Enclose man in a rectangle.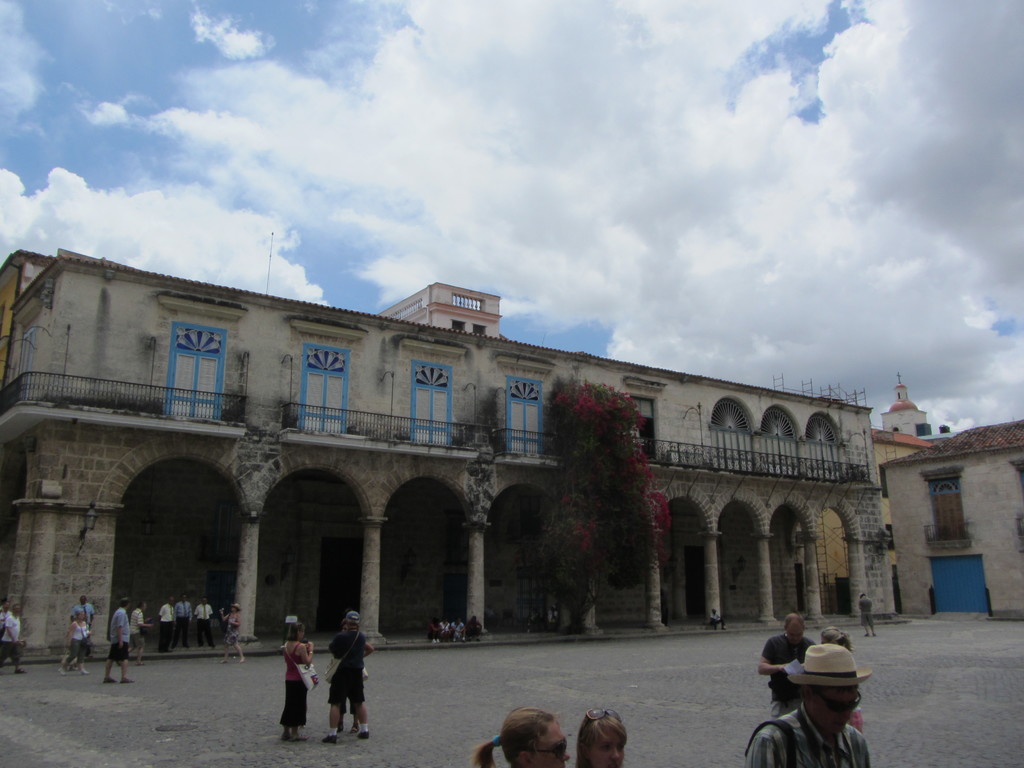
(left=326, top=611, right=370, bottom=744).
